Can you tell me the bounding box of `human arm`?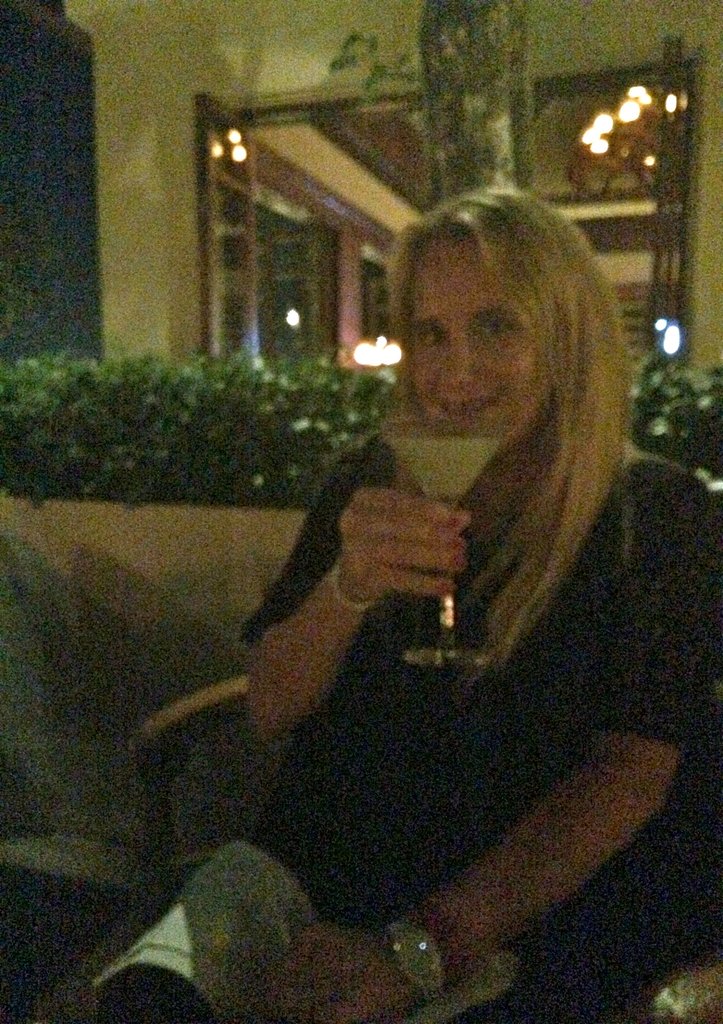
<box>275,478,722,1023</box>.
